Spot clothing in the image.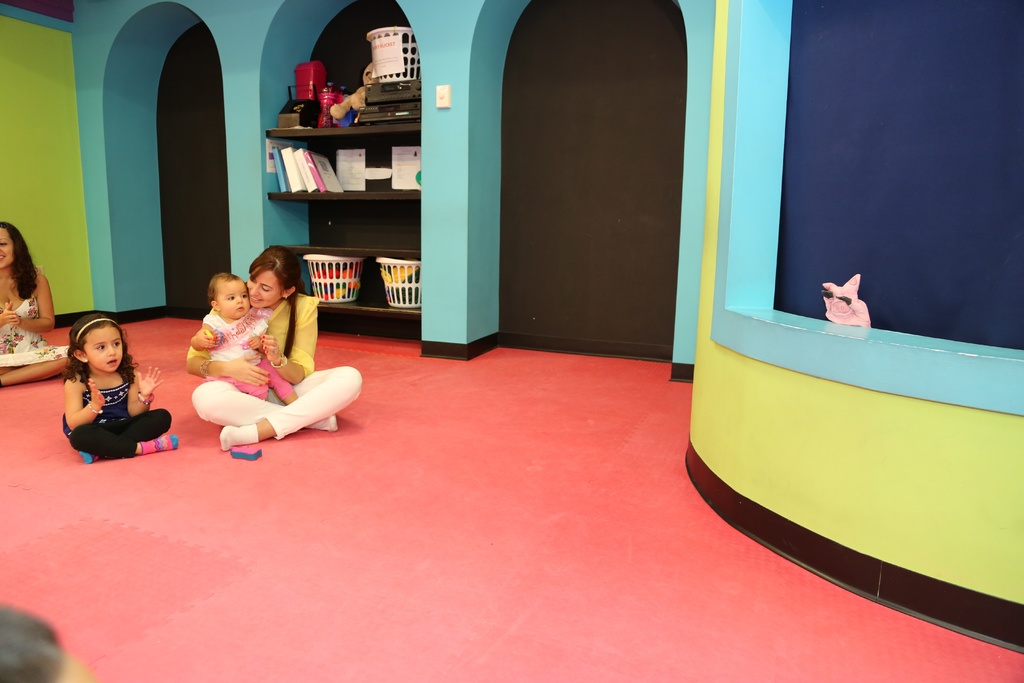
clothing found at [left=207, top=302, right=301, bottom=404].
